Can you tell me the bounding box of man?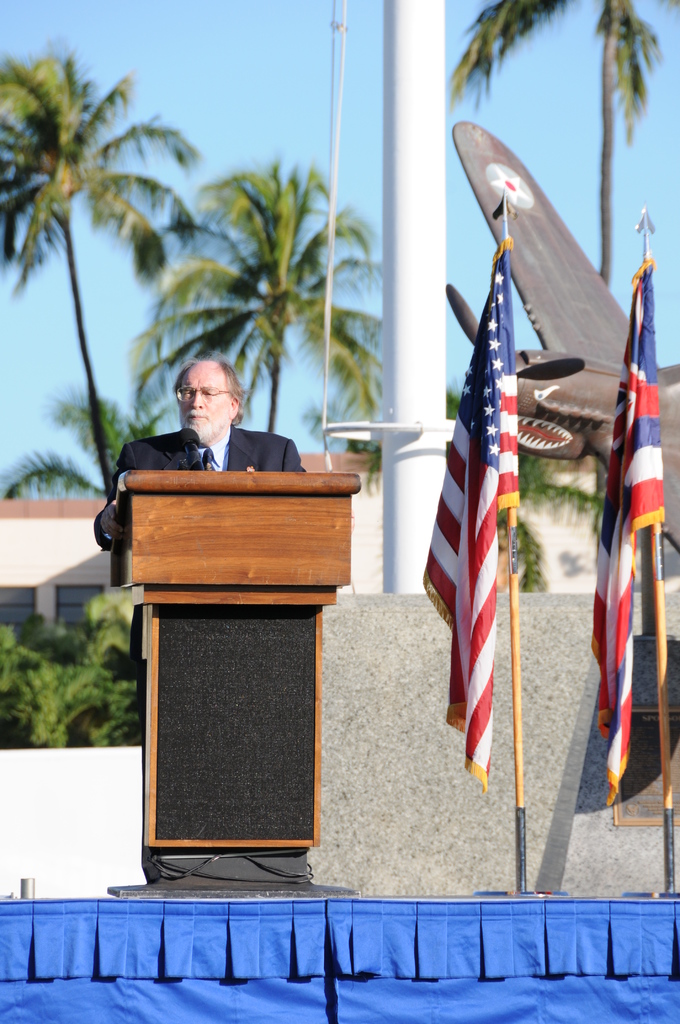
(x1=88, y1=359, x2=311, y2=707).
